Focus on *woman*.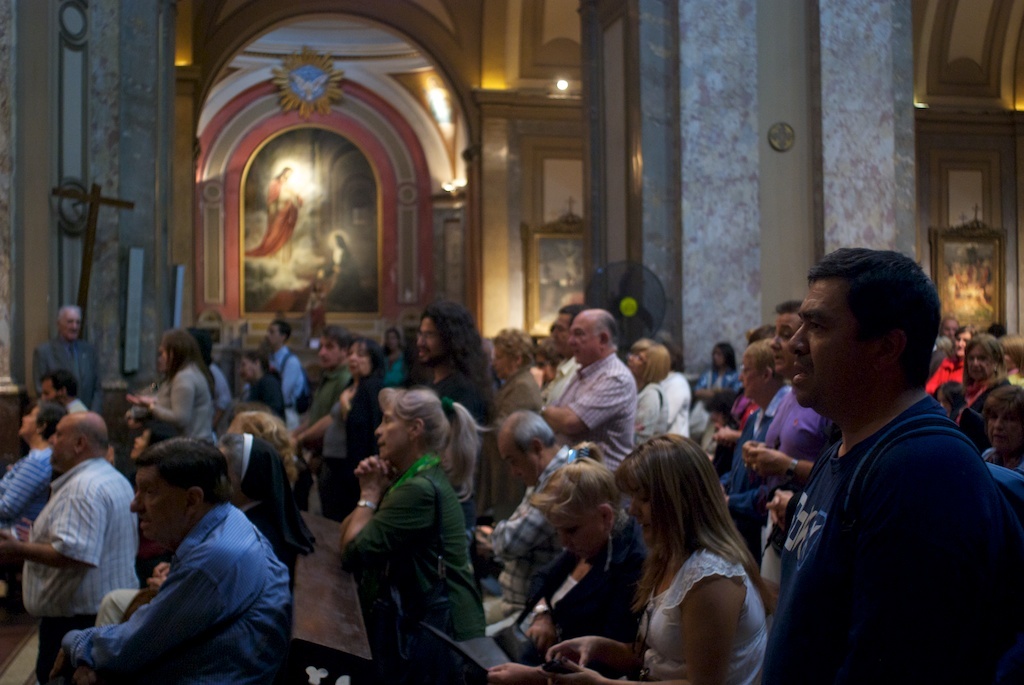
Focused at left=293, top=337, right=386, bottom=520.
